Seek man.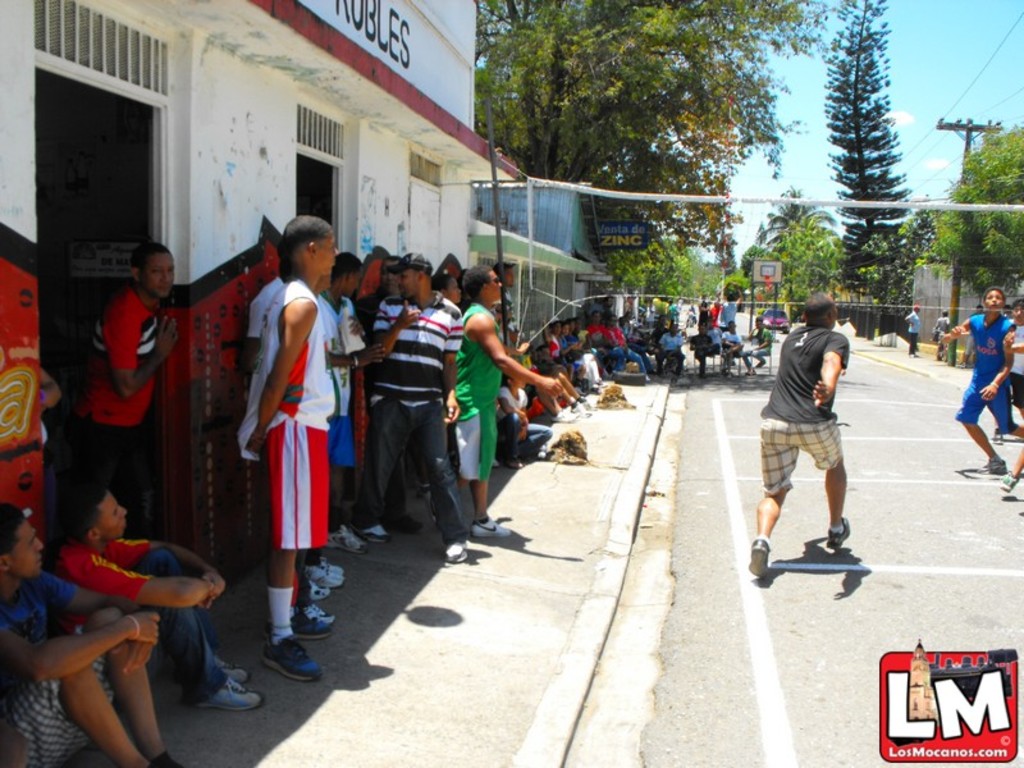
box(237, 220, 337, 682).
